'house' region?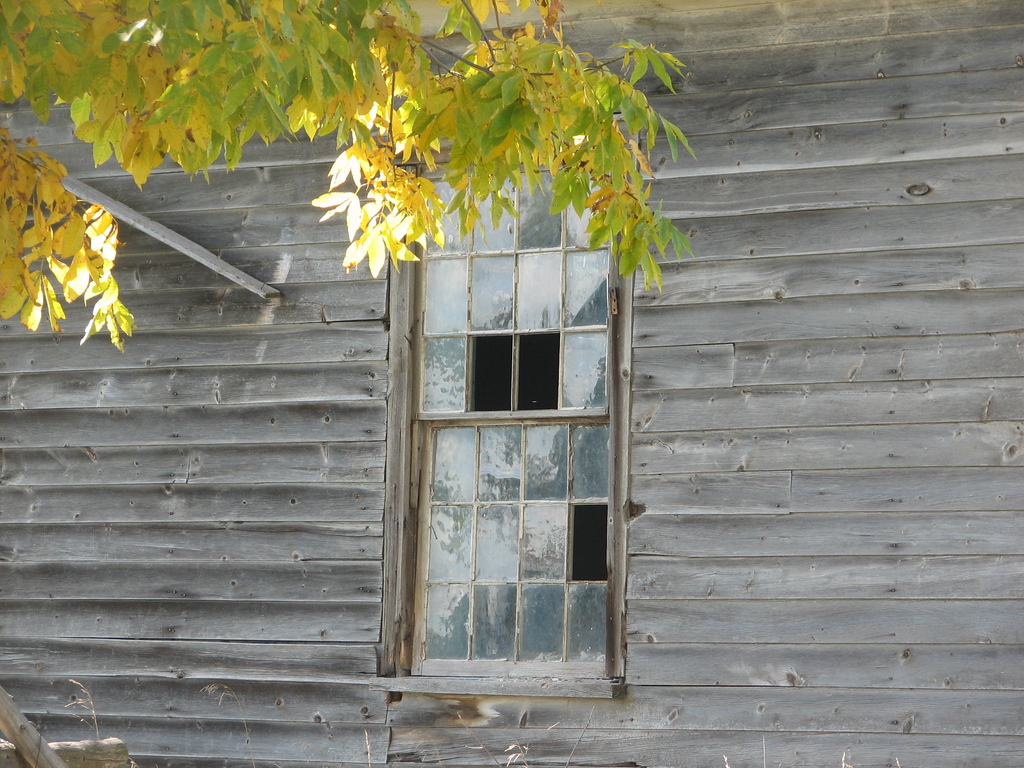
left=0, top=0, right=1023, bottom=767
